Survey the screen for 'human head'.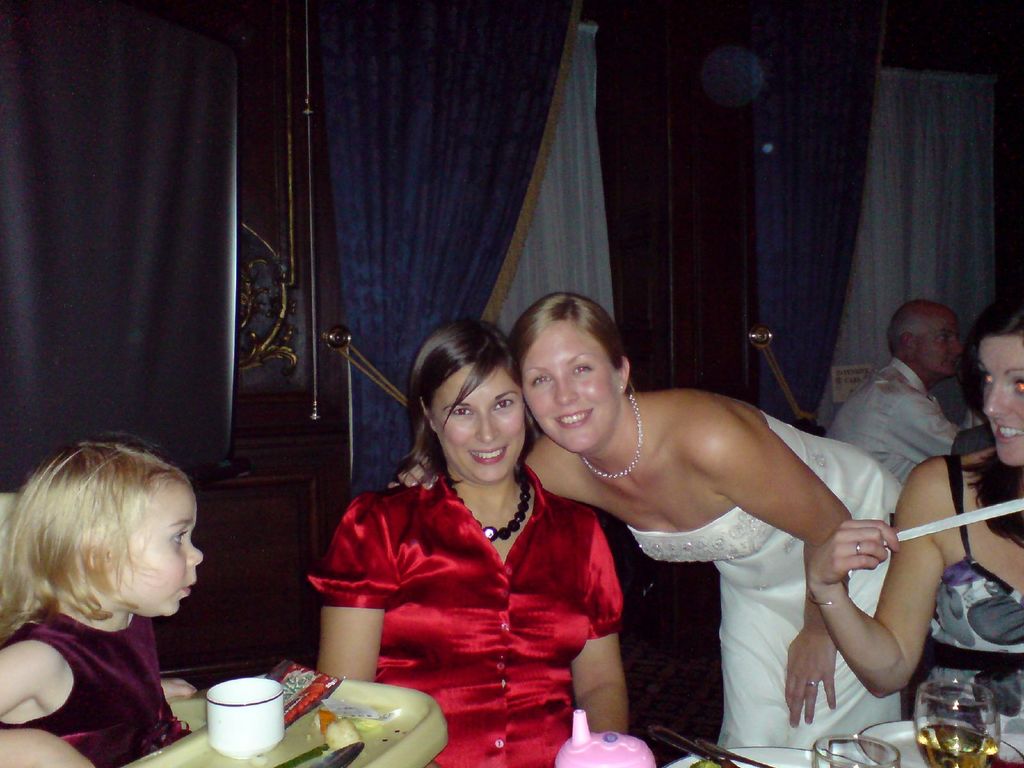
Survey found: [left=504, top=291, right=627, bottom=455].
